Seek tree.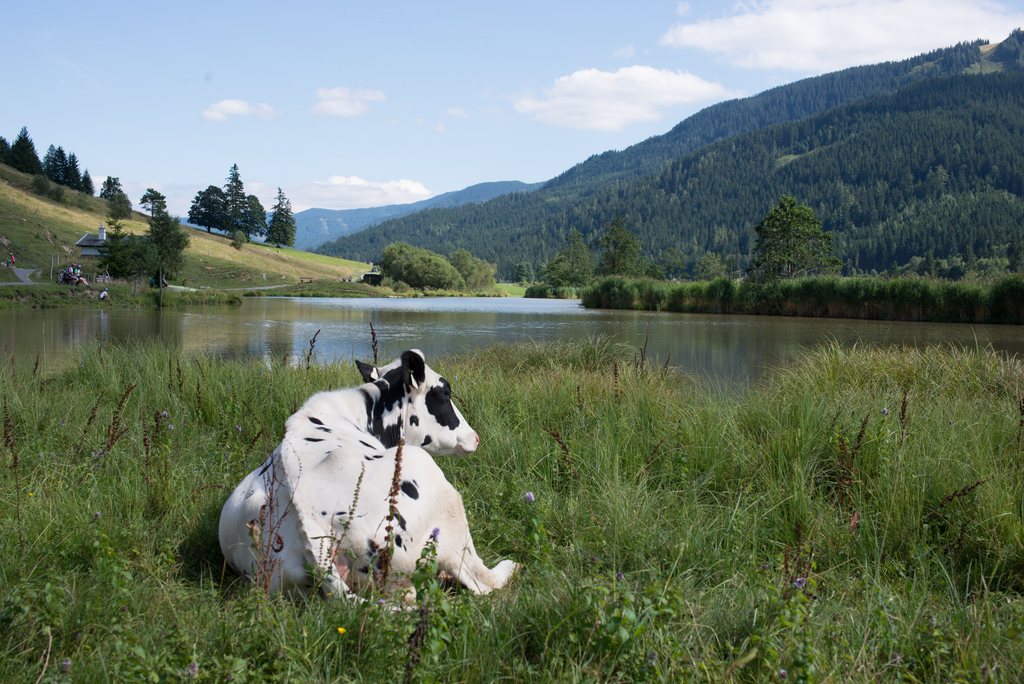
locate(97, 177, 122, 200).
